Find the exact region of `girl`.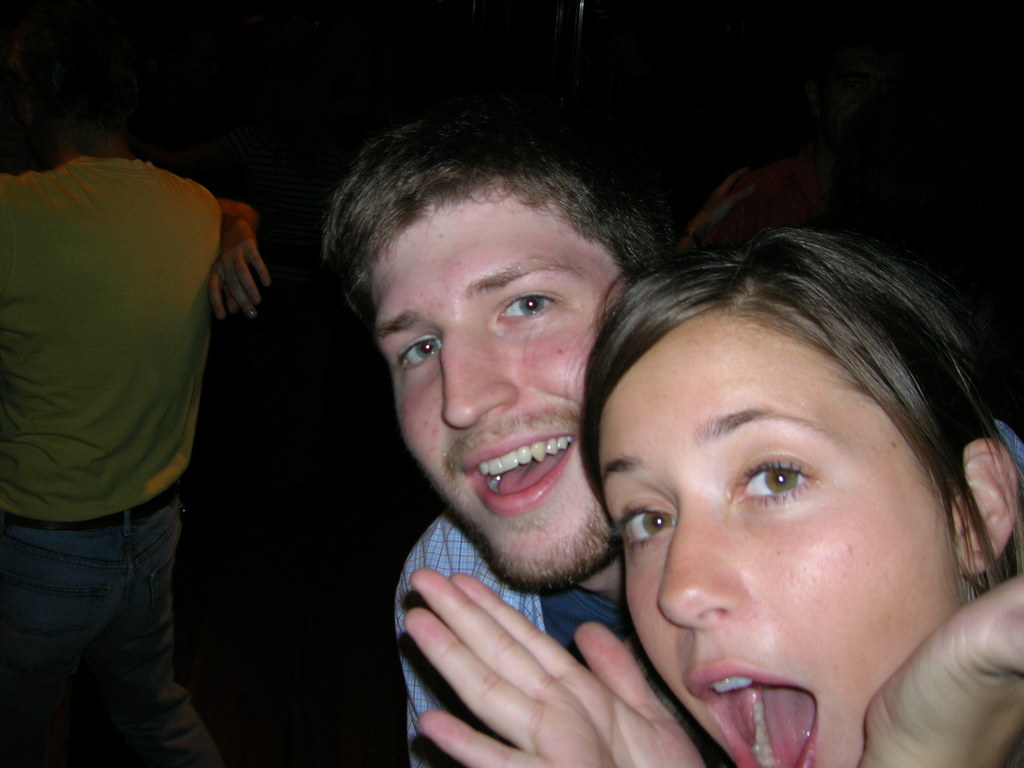
Exact region: 406, 225, 1023, 767.
